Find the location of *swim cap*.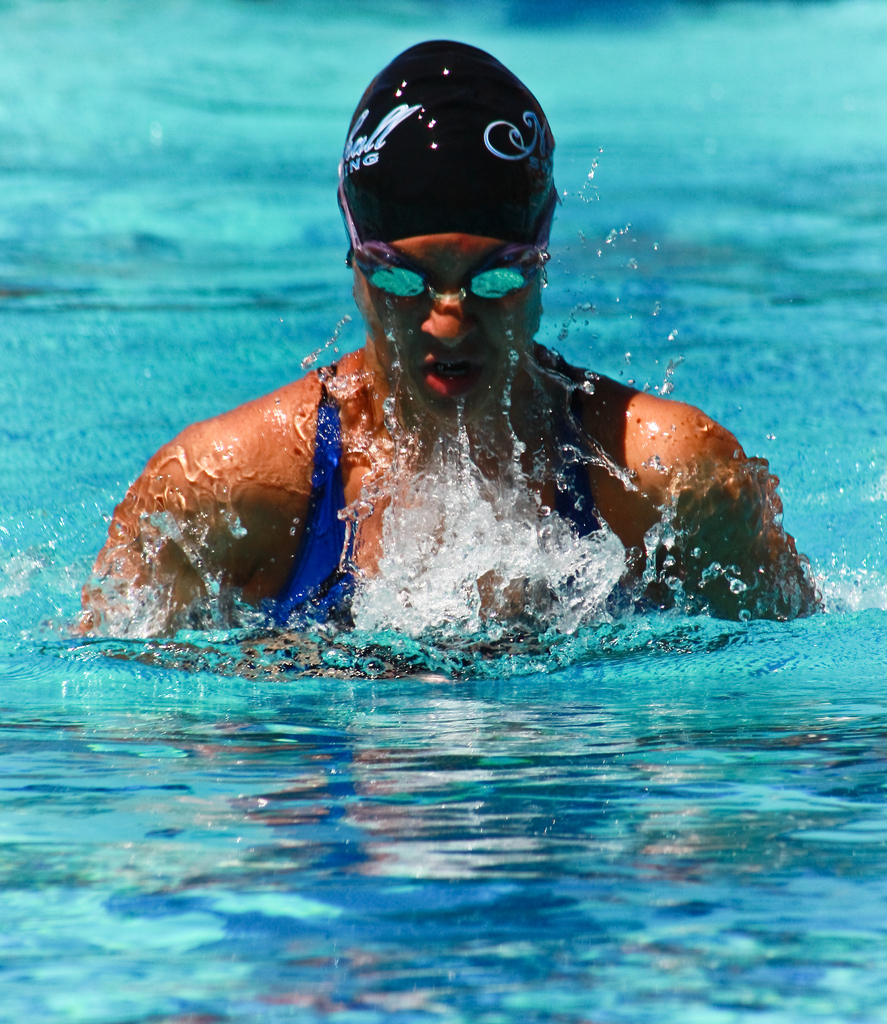
Location: box(337, 45, 561, 241).
